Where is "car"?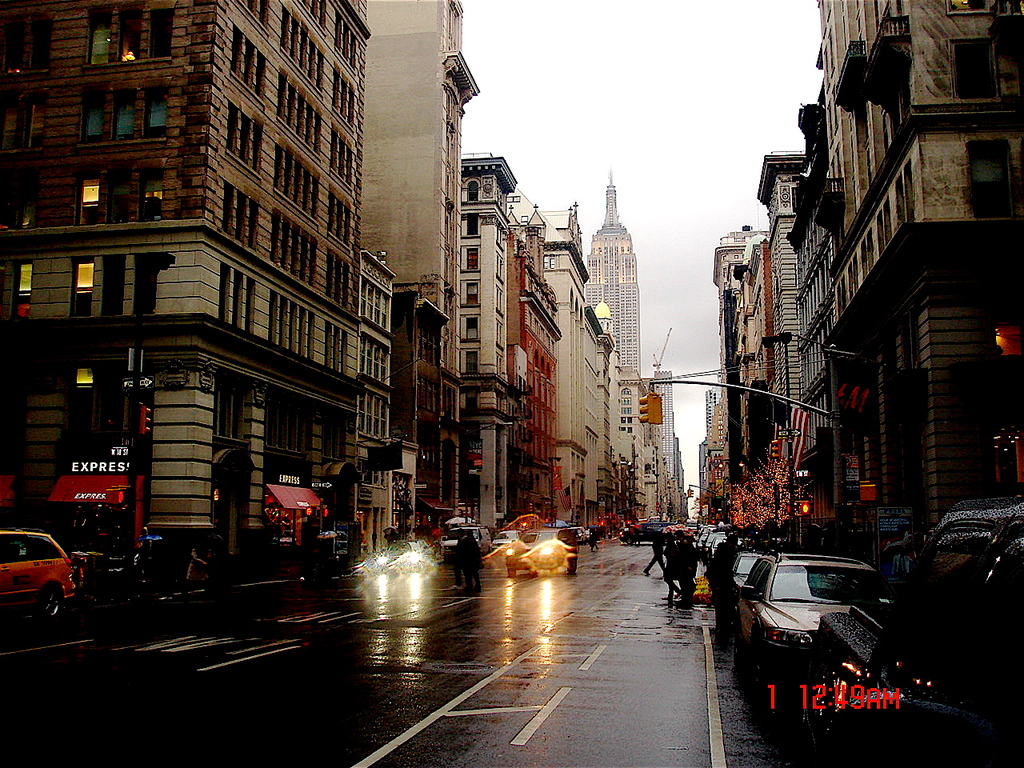
box(0, 526, 72, 614).
